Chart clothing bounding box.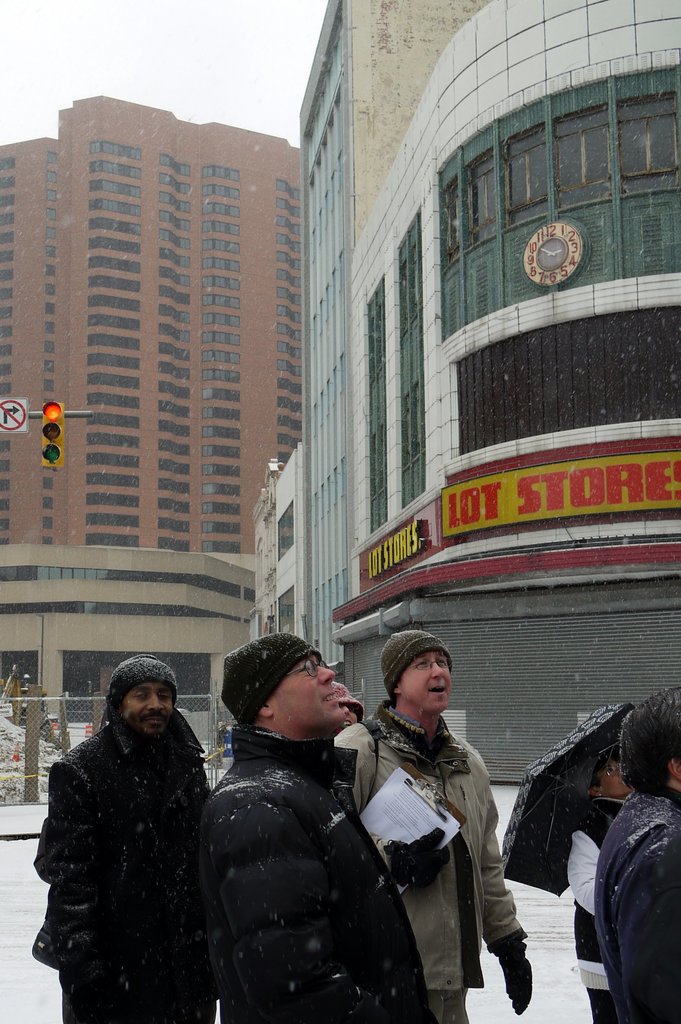
Charted: <box>35,722,217,1023</box>.
